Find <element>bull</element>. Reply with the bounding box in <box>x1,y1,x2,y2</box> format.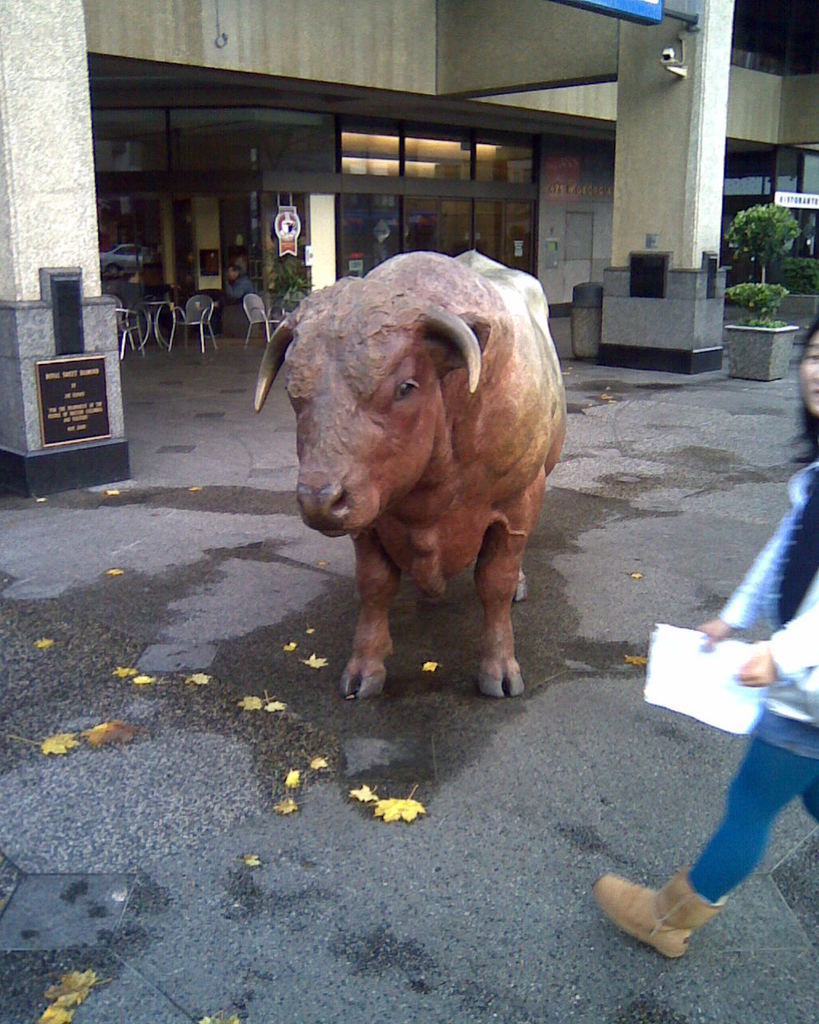
<box>244,215,577,729</box>.
